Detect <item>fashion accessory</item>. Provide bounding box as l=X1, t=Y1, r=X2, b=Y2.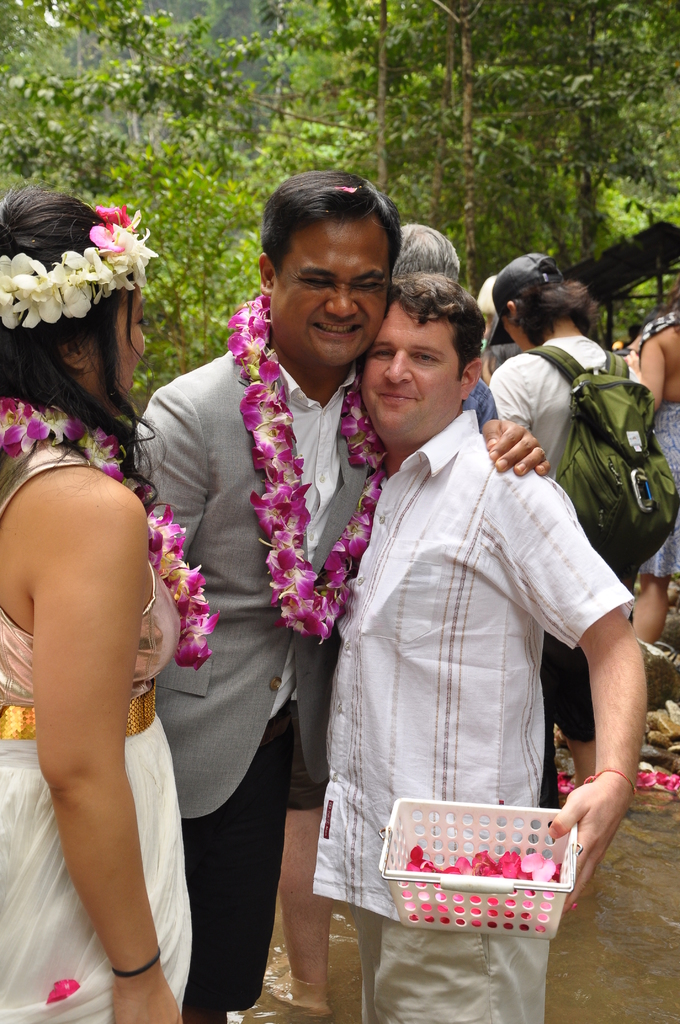
l=0, t=396, r=222, b=669.
